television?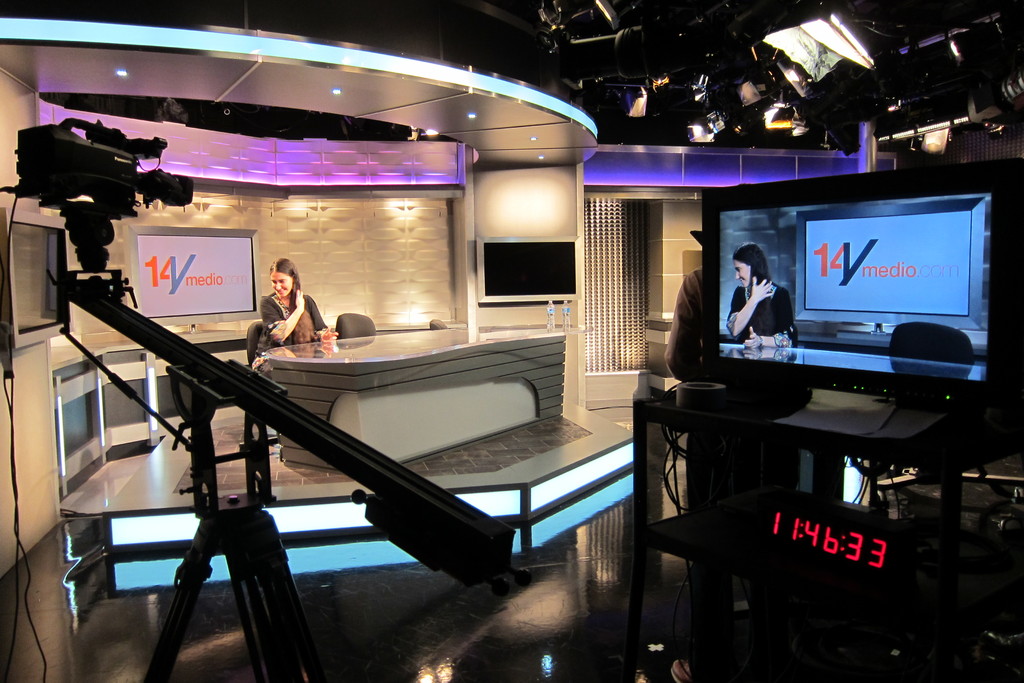
[700, 156, 1023, 436]
